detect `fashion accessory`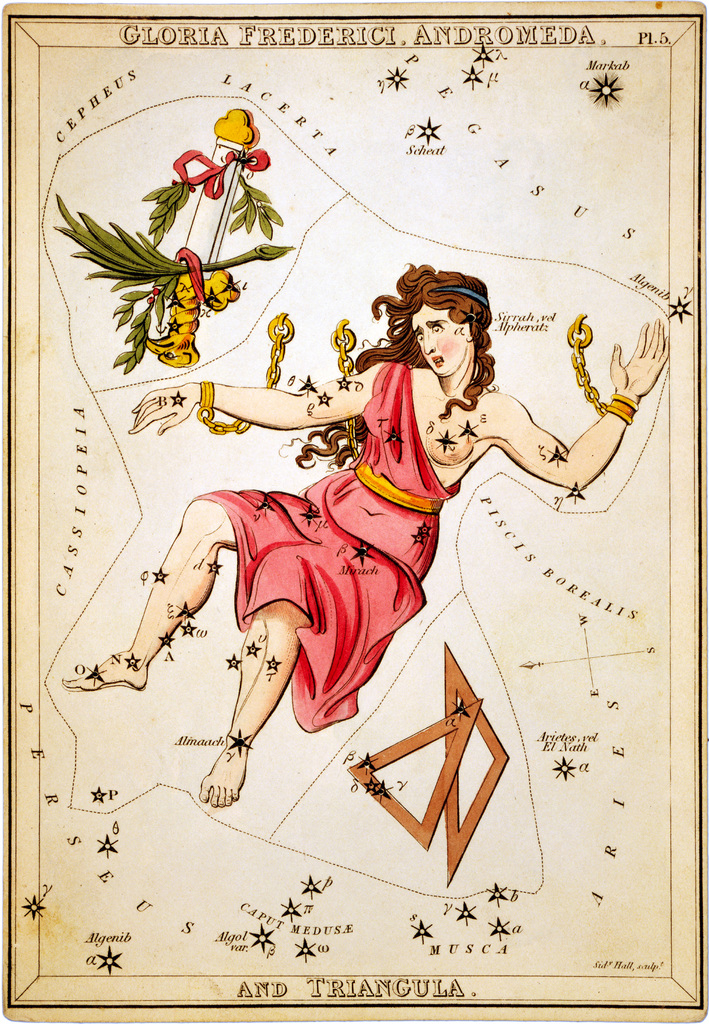
606/396/639/420
